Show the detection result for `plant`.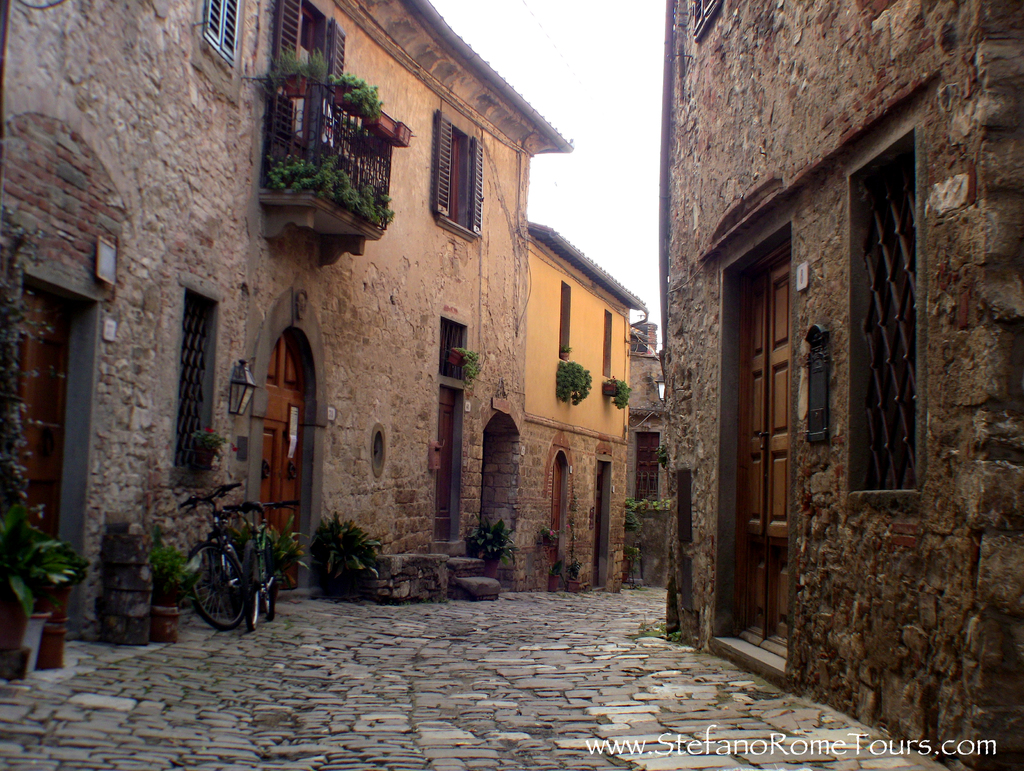
(left=454, top=348, right=484, bottom=377).
